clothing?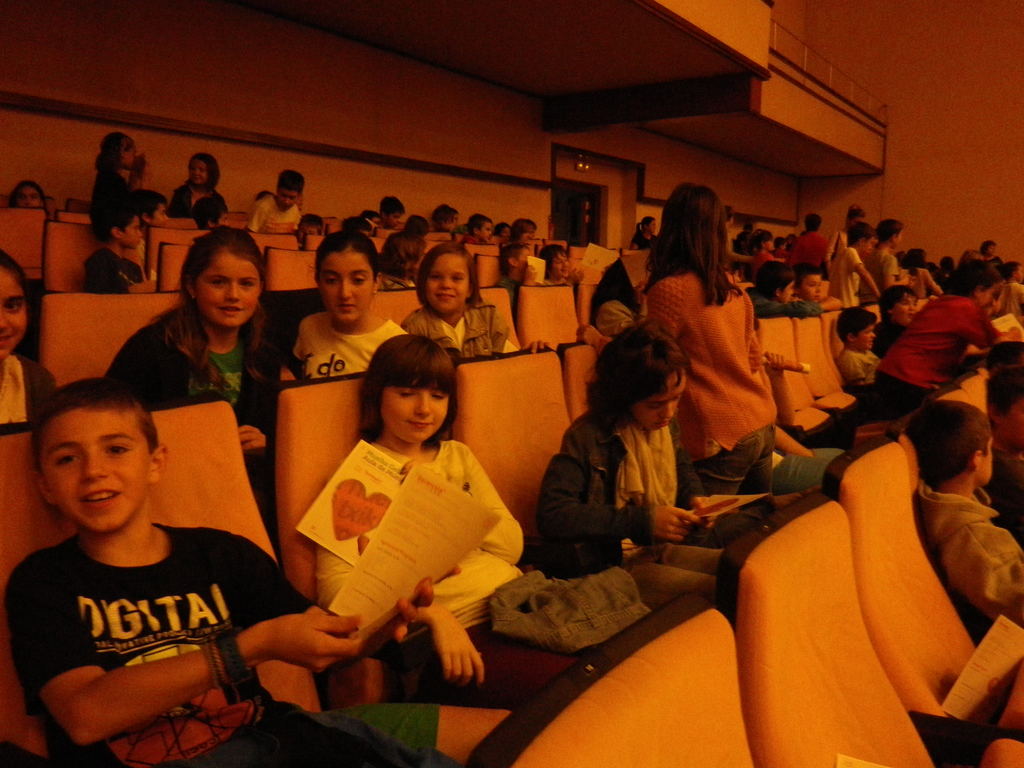
locate(645, 268, 776, 533)
